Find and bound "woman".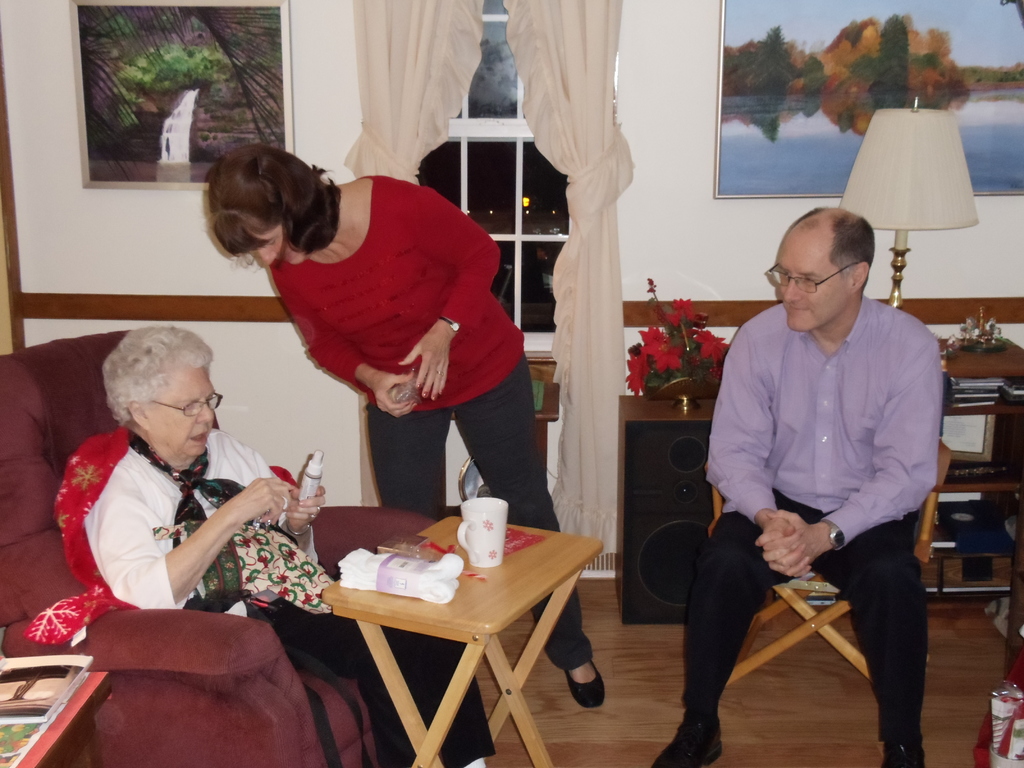
Bound: Rect(196, 138, 604, 719).
